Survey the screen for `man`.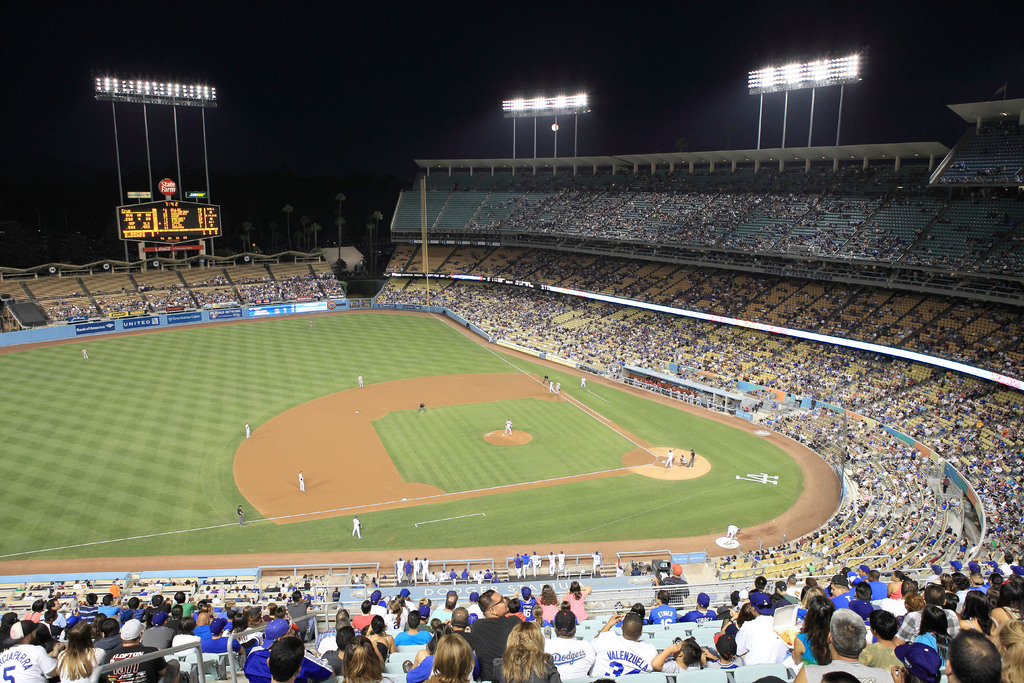
Survey found: detection(944, 629, 1002, 682).
